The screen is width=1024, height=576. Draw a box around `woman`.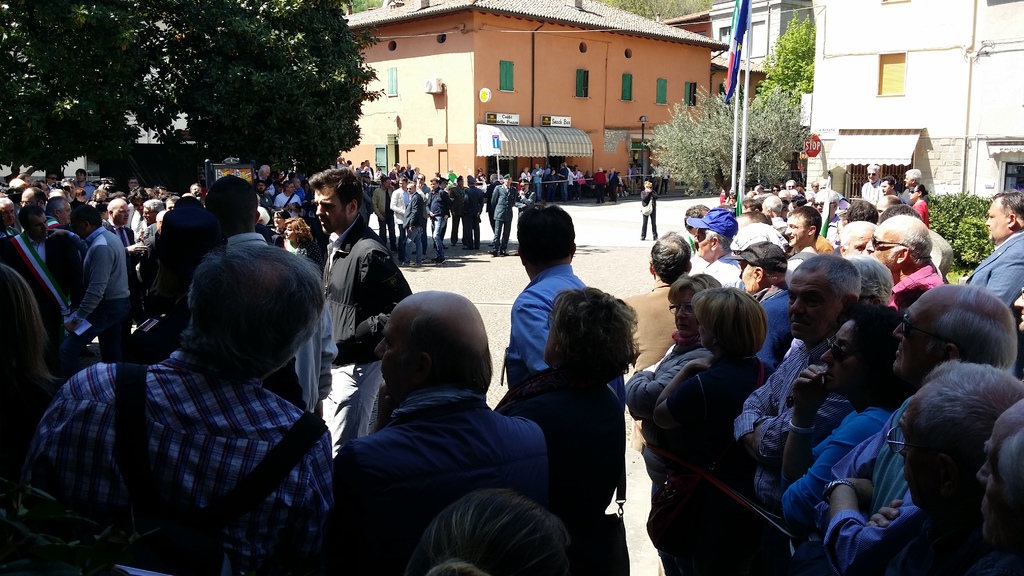
(x1=286, y1=214, x2=325, y2=280).
